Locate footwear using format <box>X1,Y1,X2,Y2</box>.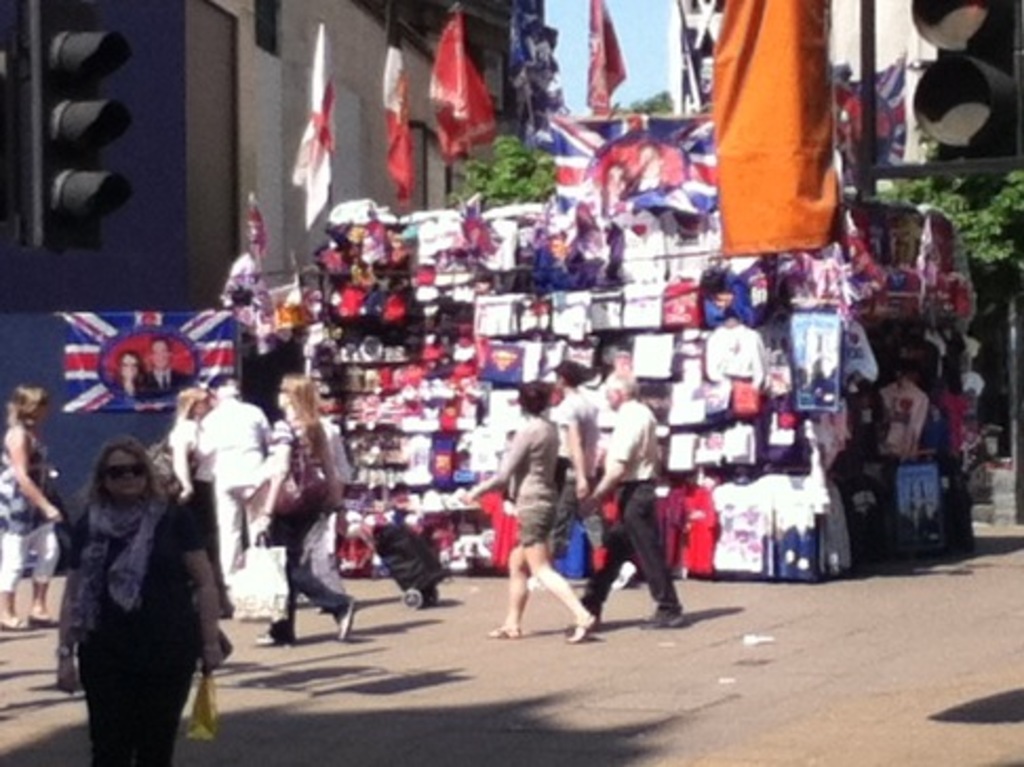
<box>567,617,592,641</box>.
